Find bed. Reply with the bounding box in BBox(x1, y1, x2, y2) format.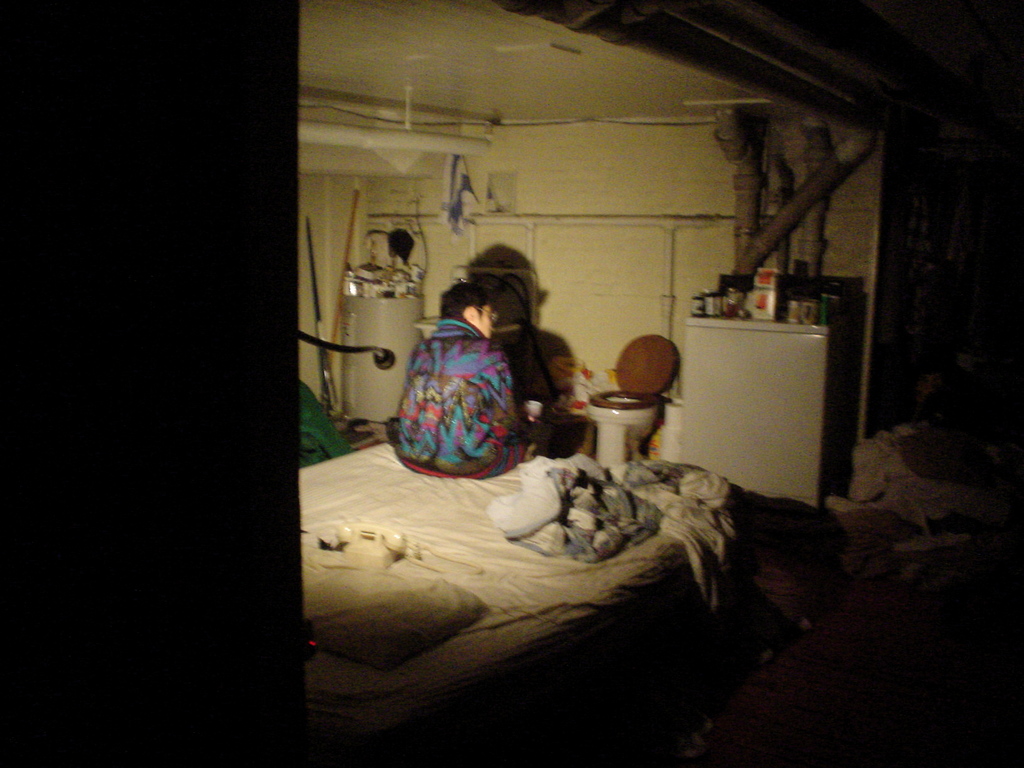
BBox(302, 433, 732, 767).
